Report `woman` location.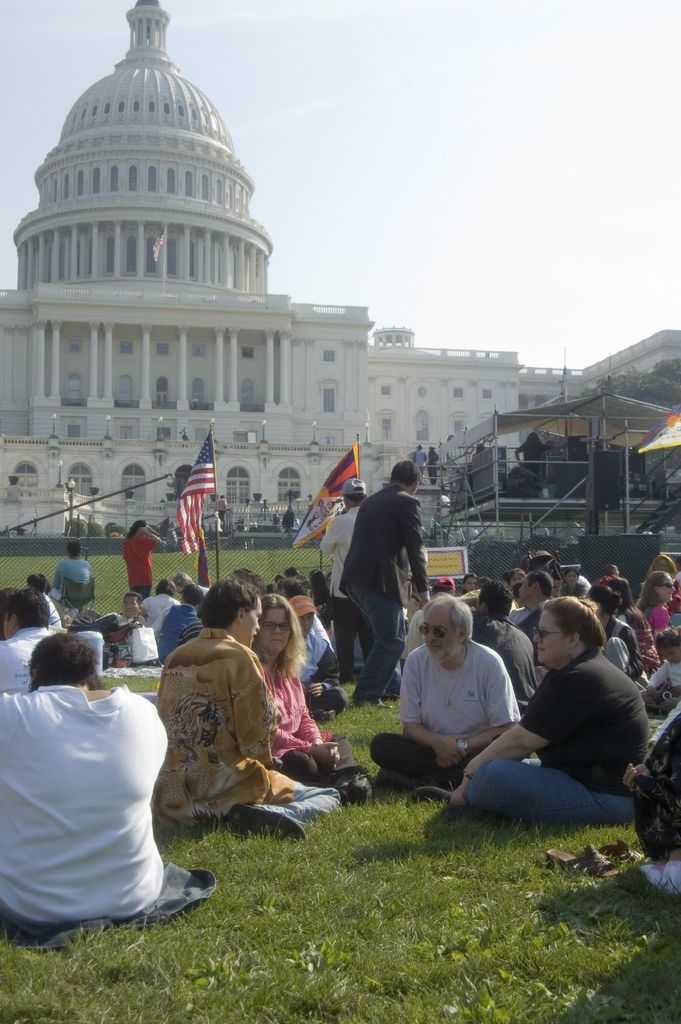
Report: bbox=[555, 565, 593, 598].
